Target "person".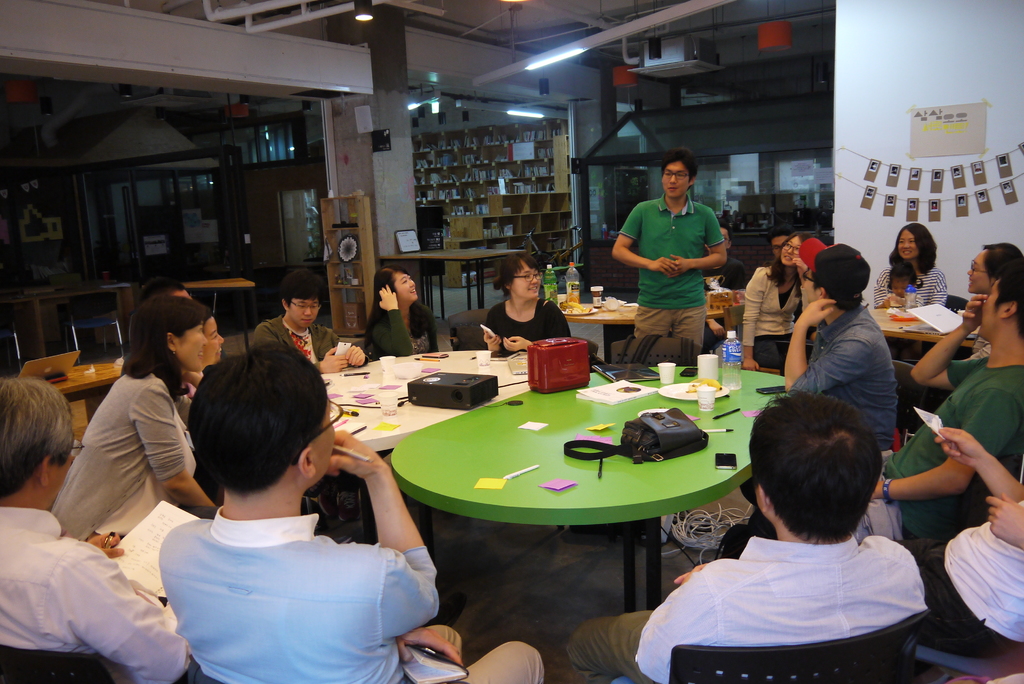
Target region: box(248, 267, 378, 376).
